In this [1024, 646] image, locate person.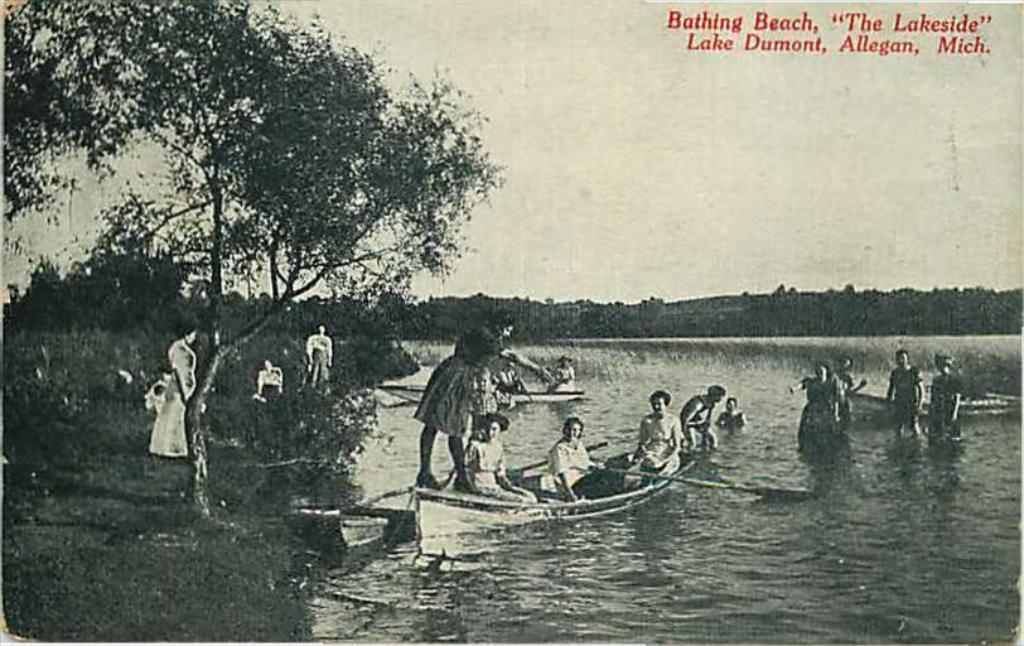
Bounding box: [left=546, top=355, right=578, bottom=391].
